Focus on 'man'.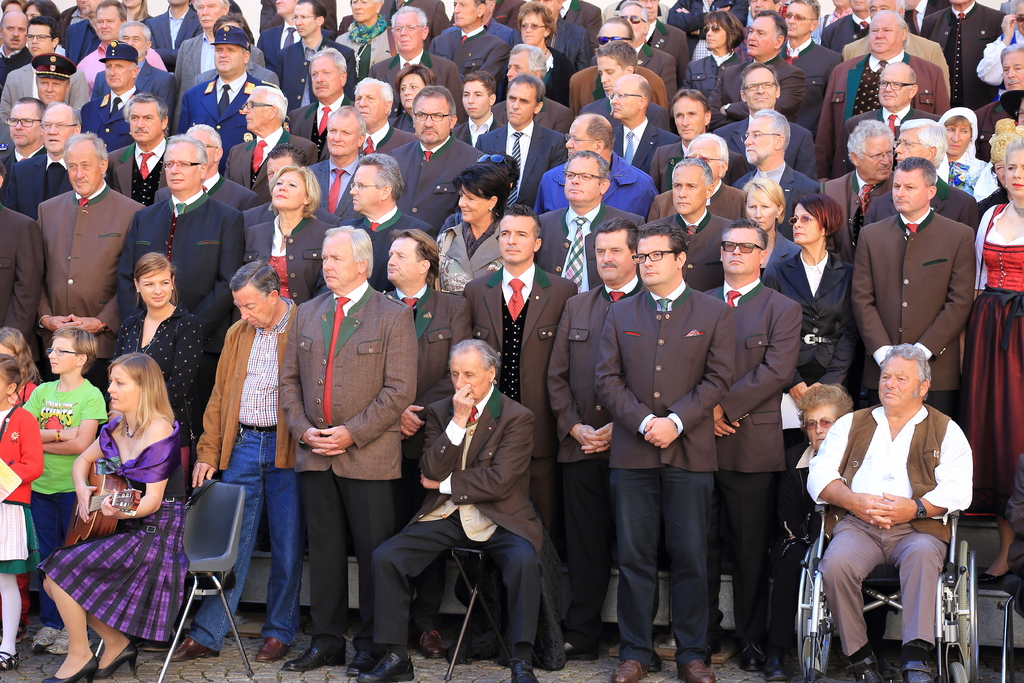
Focused at locate(977, 40, 1023, 167).
